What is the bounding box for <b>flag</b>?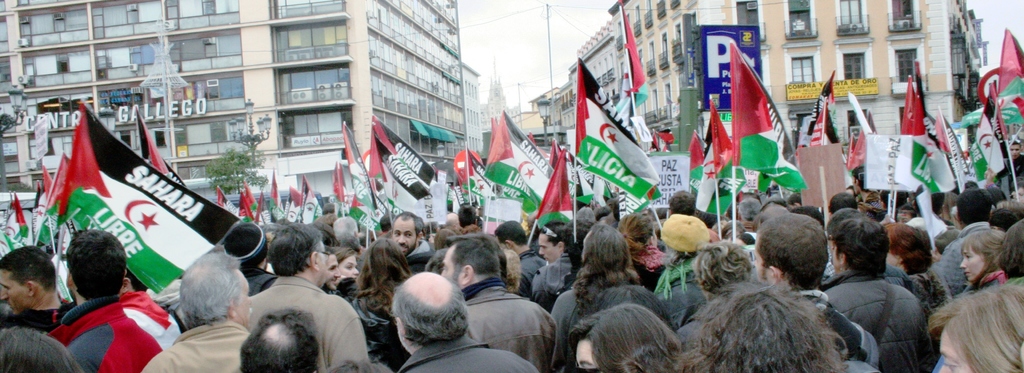
locate(919, 190, 950, 261).
